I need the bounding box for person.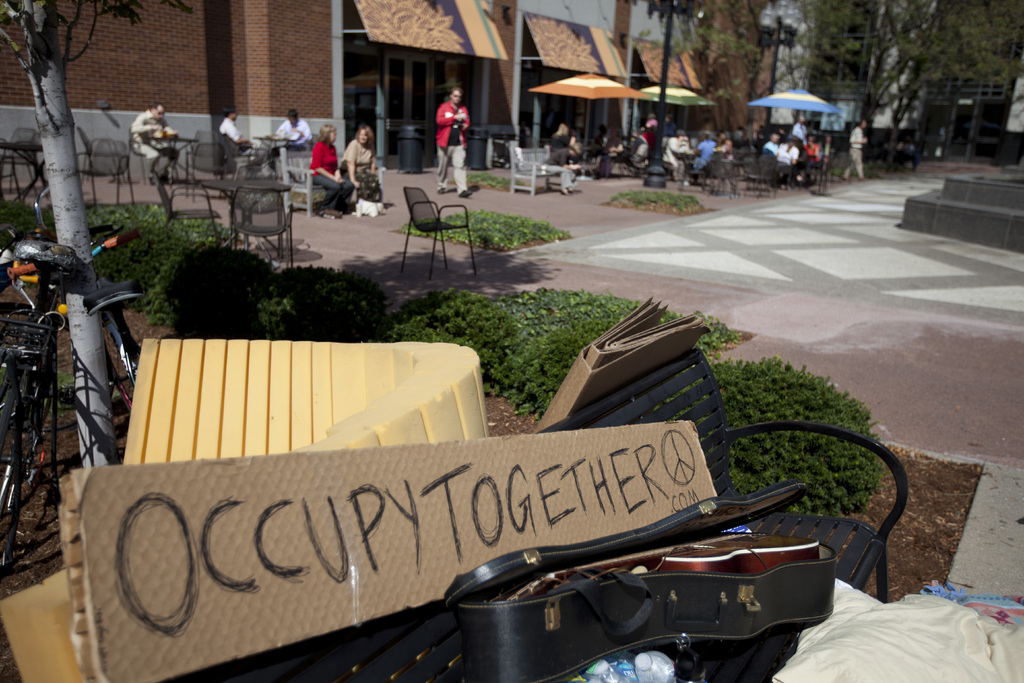
Here it is: bbox=[792, 118, 804, 142].
